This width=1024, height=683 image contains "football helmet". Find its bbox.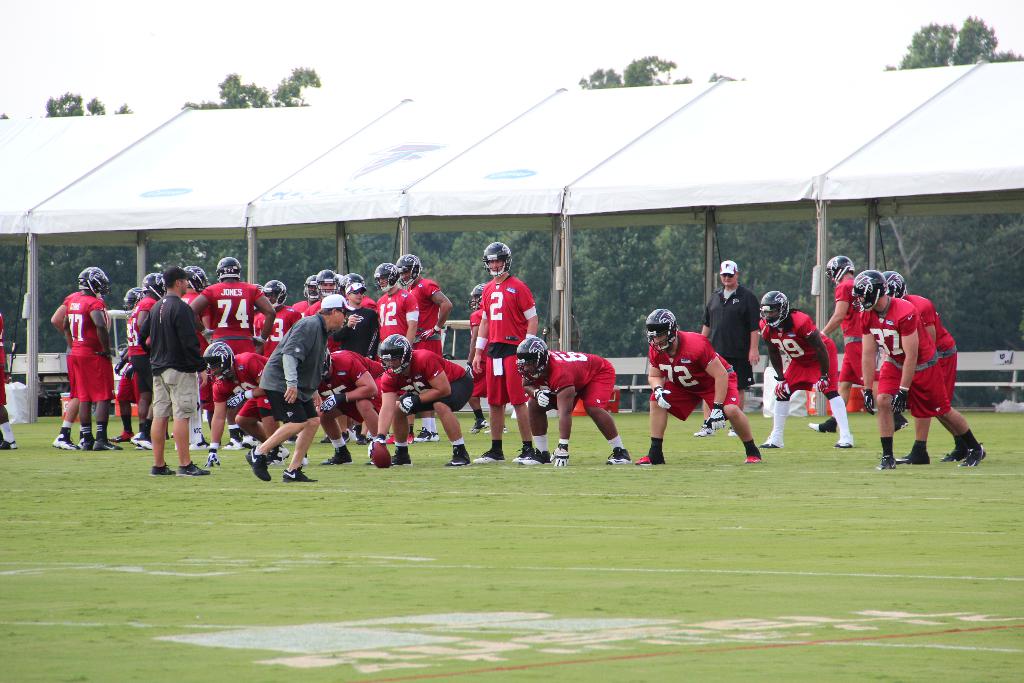
(199,341,235,381).
